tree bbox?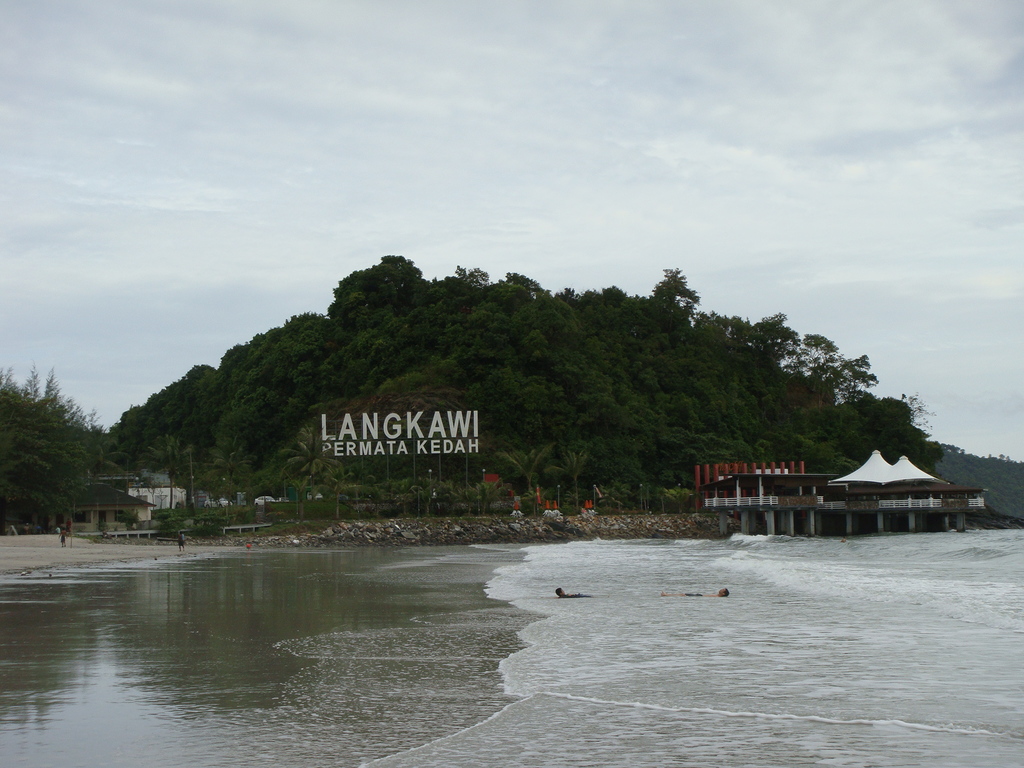
<region>552, 447, 597, 506</region>
